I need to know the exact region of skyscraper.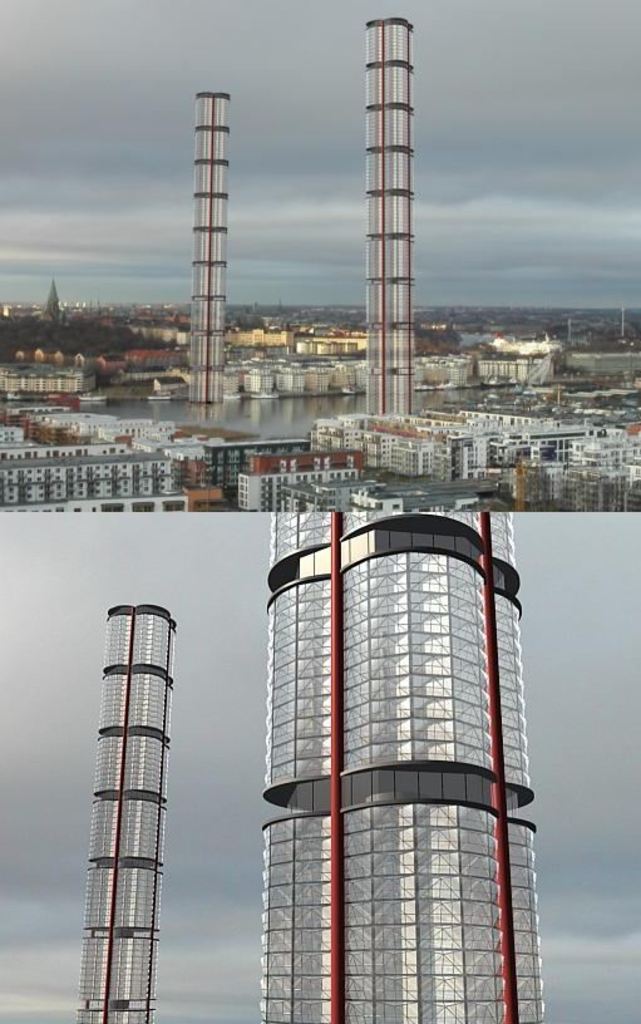
Region: 356, 20, 418, 423.
